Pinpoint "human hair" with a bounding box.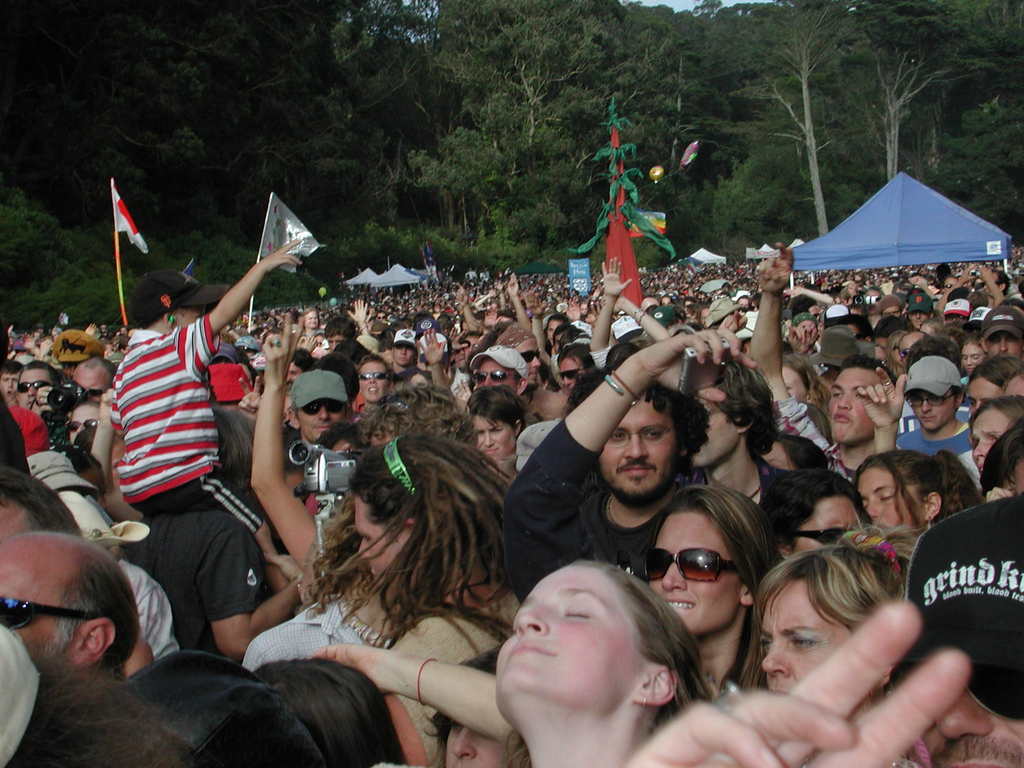
rect(758, 468, 872, 527).
